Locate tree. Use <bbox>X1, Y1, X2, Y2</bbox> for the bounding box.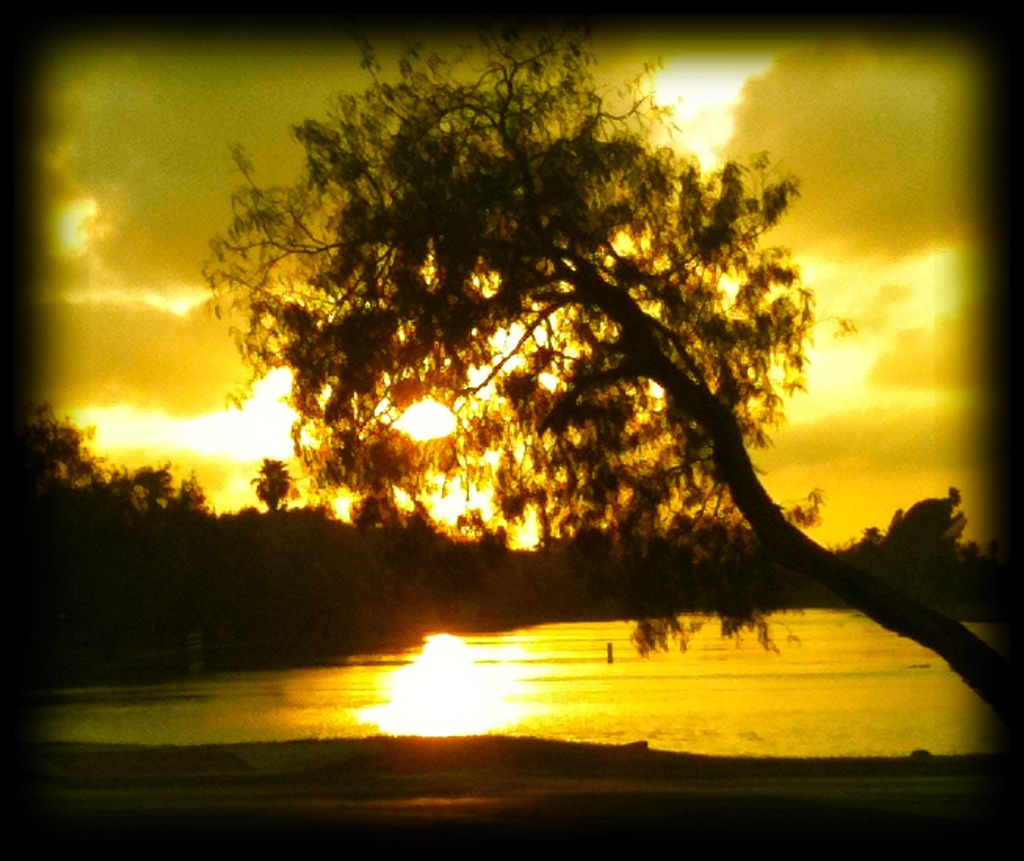
<bbox>248, 451, 302, 525</bbox>.
